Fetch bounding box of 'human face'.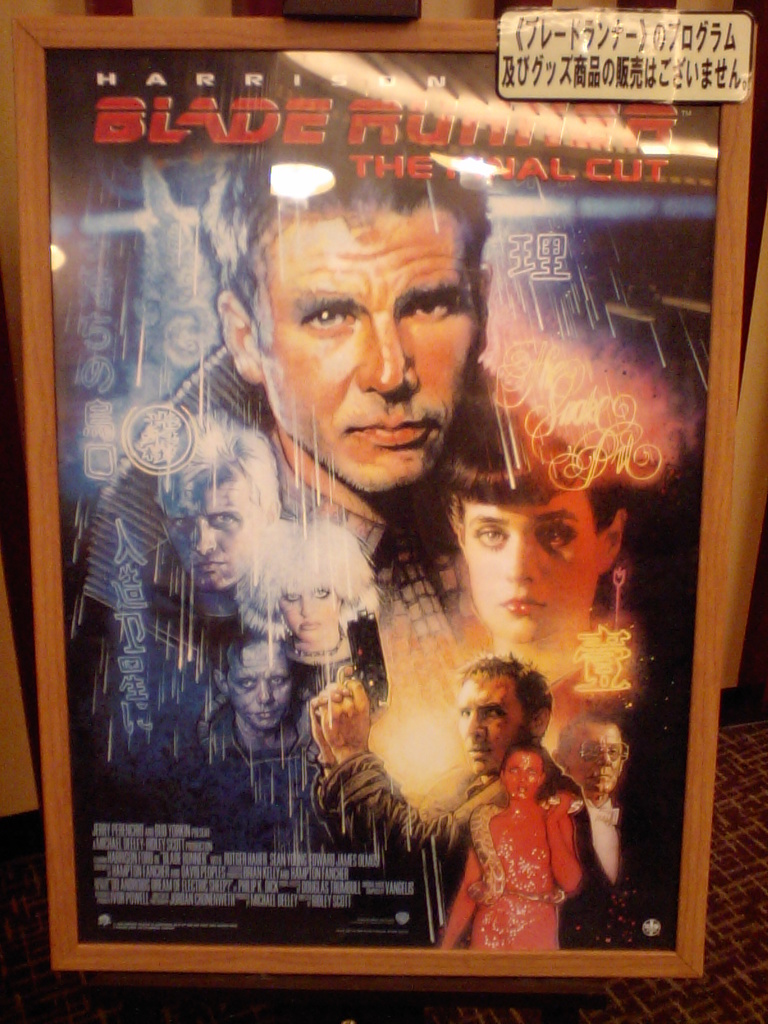
Bbox: l=165, t=479, r=255, b=593.
